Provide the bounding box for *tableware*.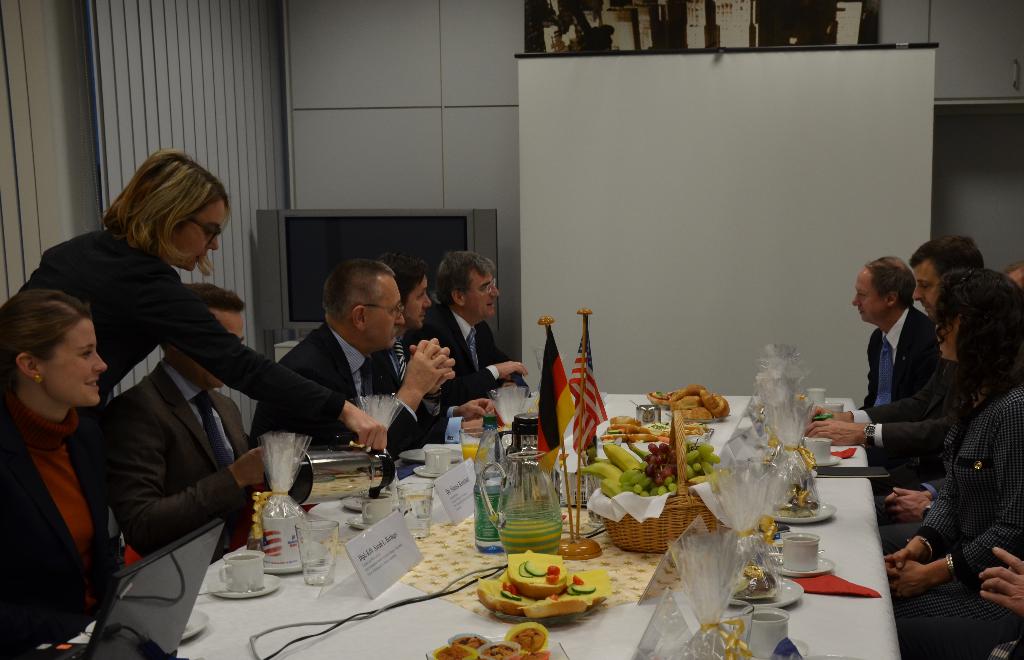
767 546 837 577.
